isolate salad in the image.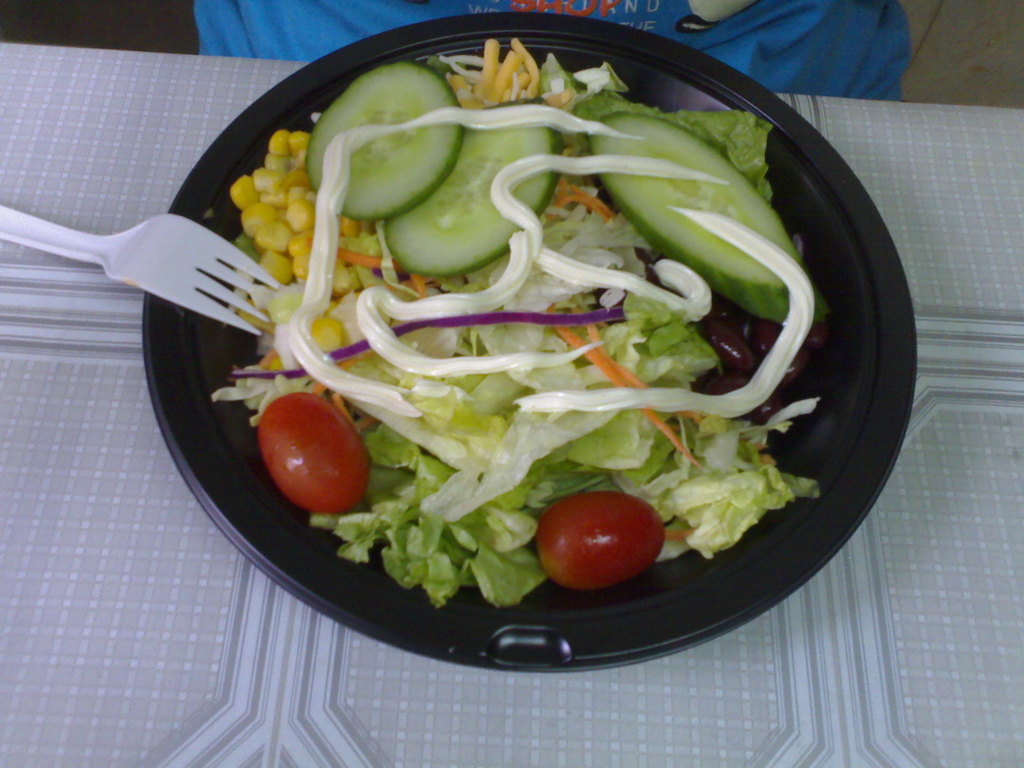
Isolated region: x1=203, y1=28, x2=835, y2=618.
